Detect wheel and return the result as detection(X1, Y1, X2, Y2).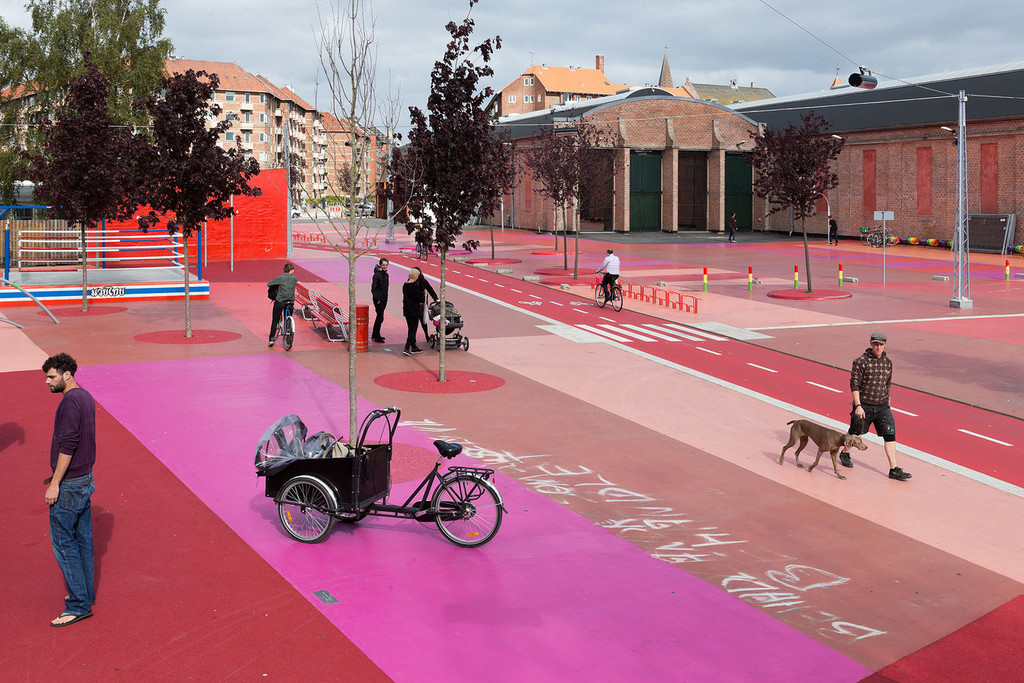
detection(277, 479, 334, 543).
